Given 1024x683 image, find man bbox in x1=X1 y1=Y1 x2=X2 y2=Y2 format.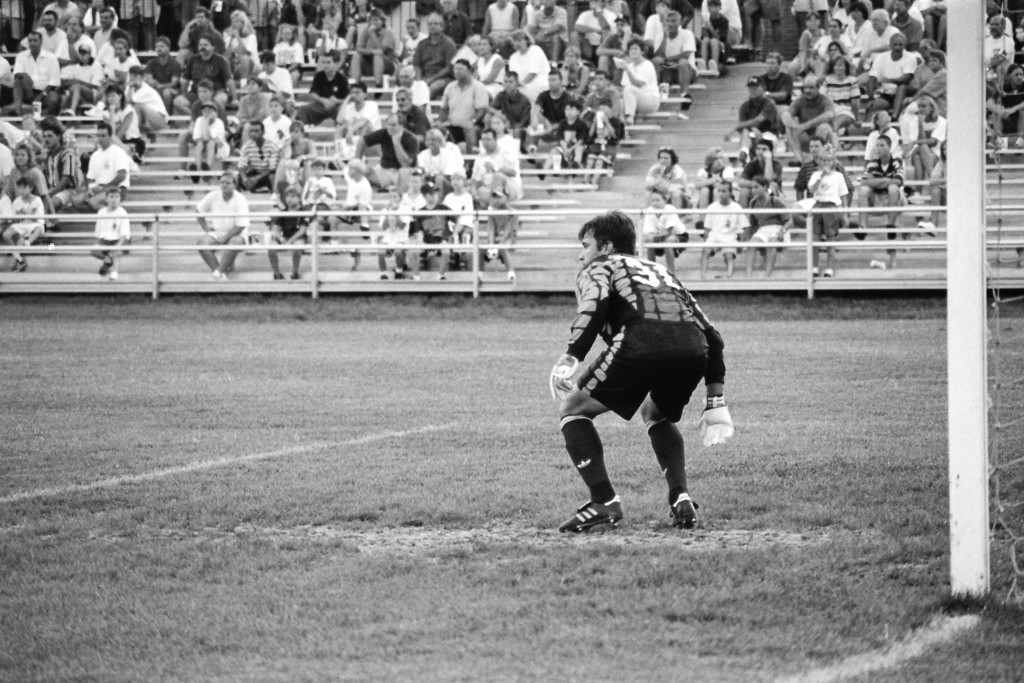
x1=351 y1=18 x2=399 y2=83.
